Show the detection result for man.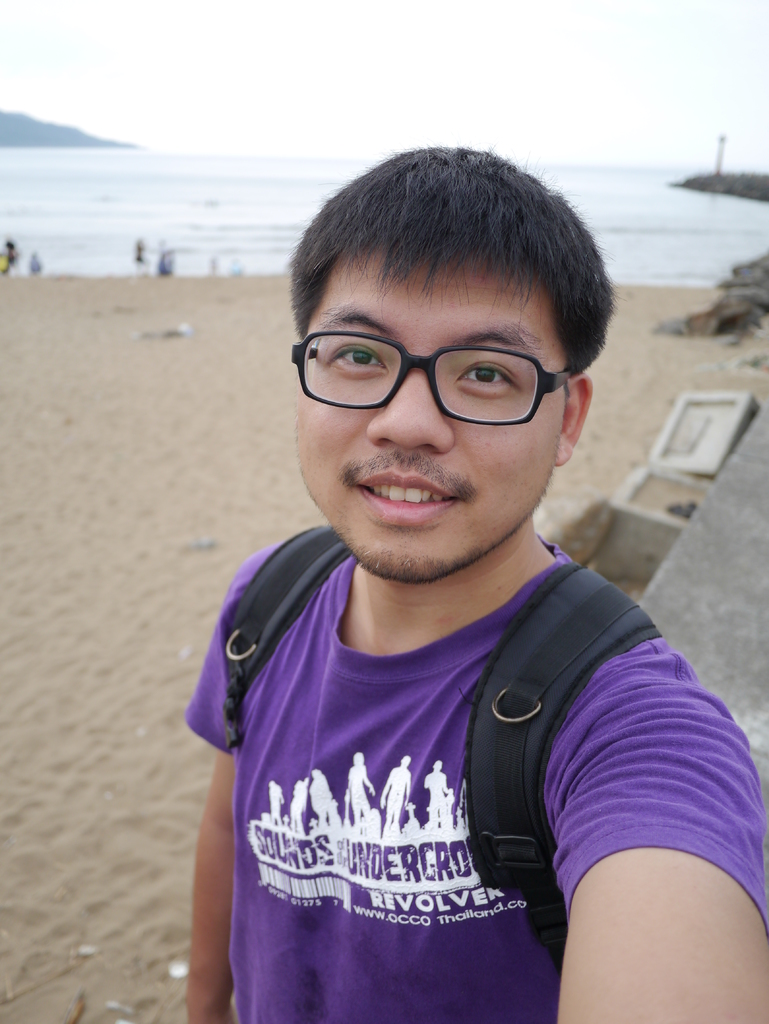
[158,156,768,1009].
